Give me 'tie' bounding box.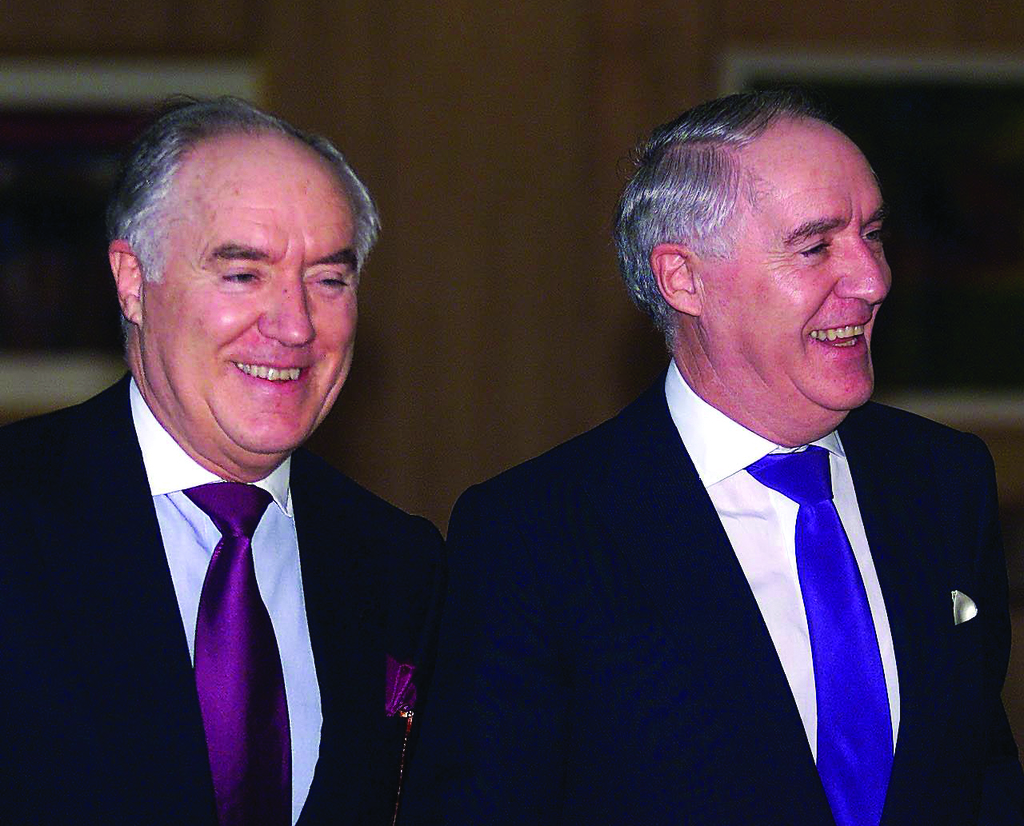
locate(742, 440, 895, 825).
